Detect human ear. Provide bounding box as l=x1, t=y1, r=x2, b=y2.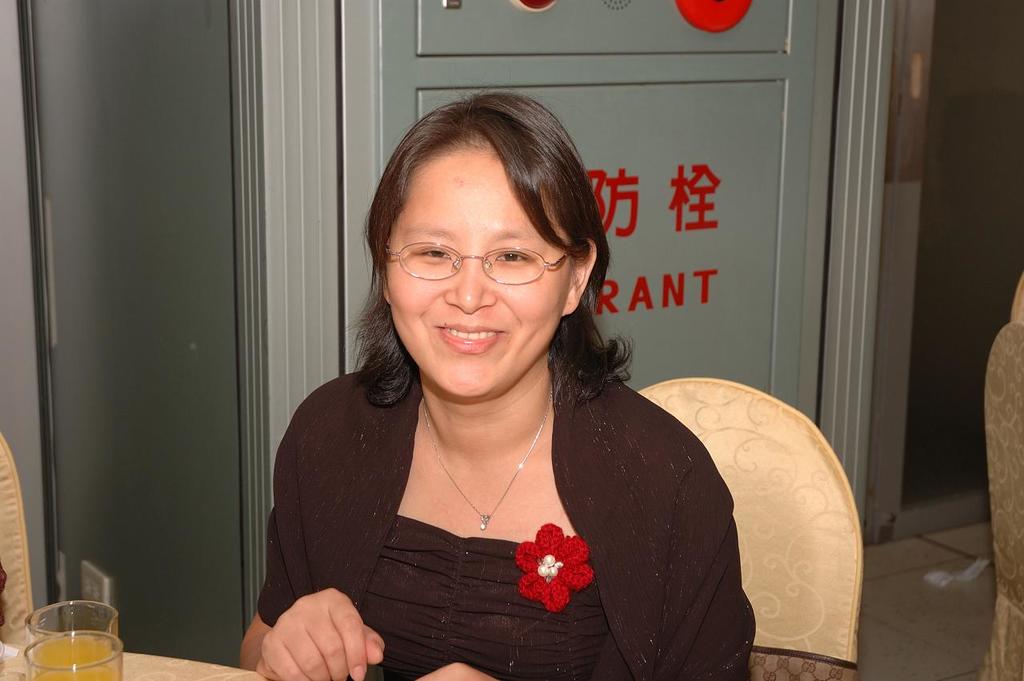
l=382, t=273, r=391, b=304.
